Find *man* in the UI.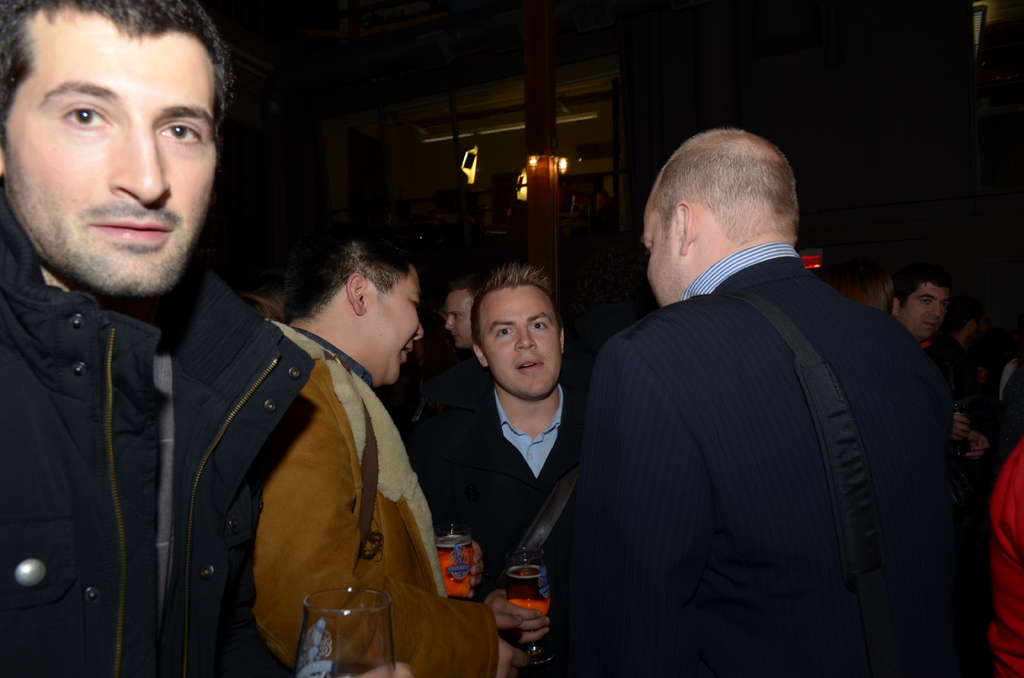
UI element at pyautogui.locateOnScreen(546, 123, 966, 677).
